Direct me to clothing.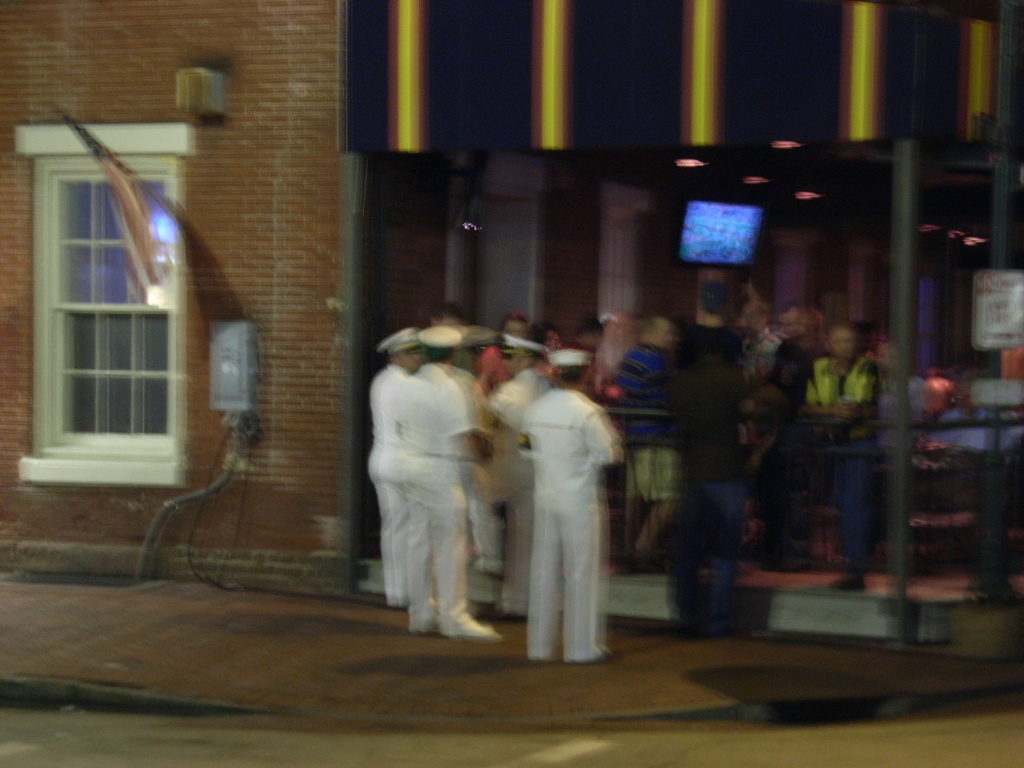
Direction: bbox=(774, 333, 817, 388).
